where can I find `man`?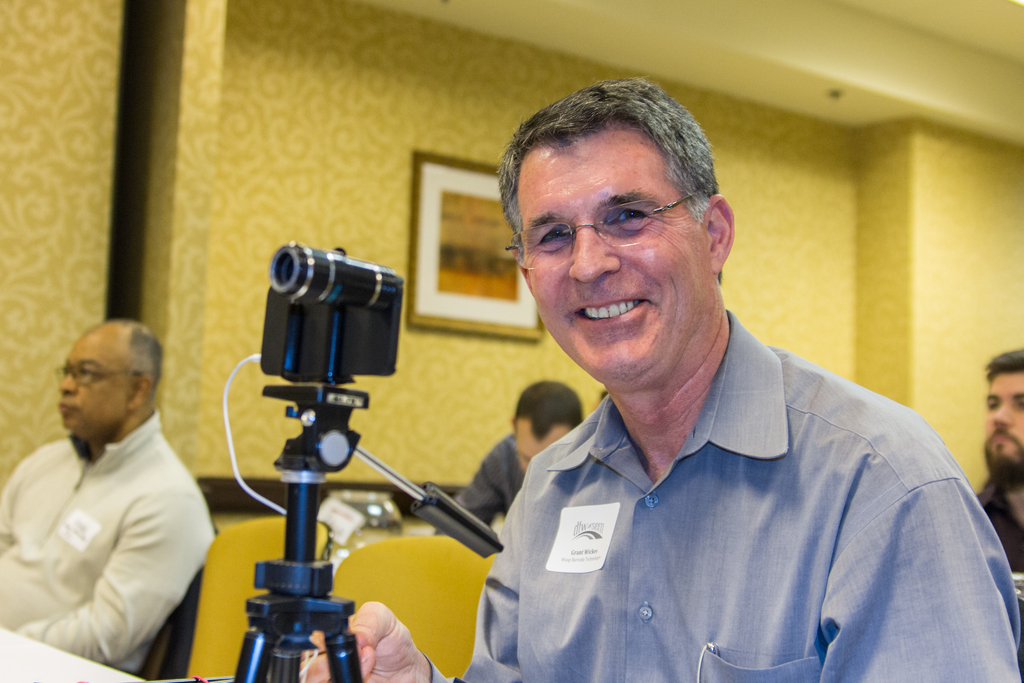
You can find it at bbox=[0, 315, 222, 675].
